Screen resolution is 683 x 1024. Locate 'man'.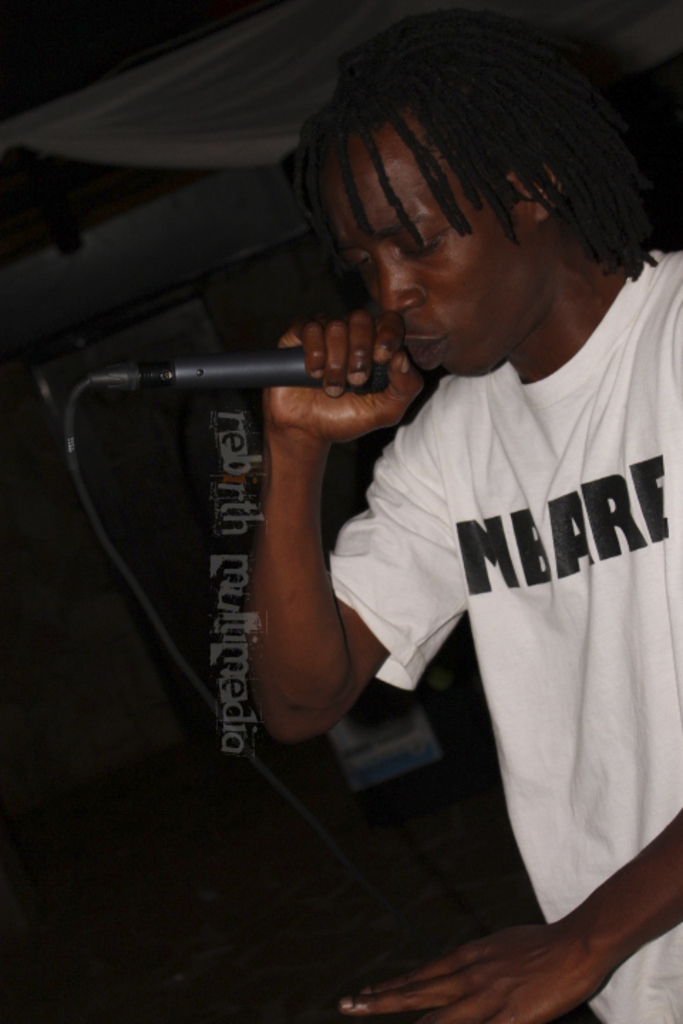
bbox=(228, 6, 680, 994).
